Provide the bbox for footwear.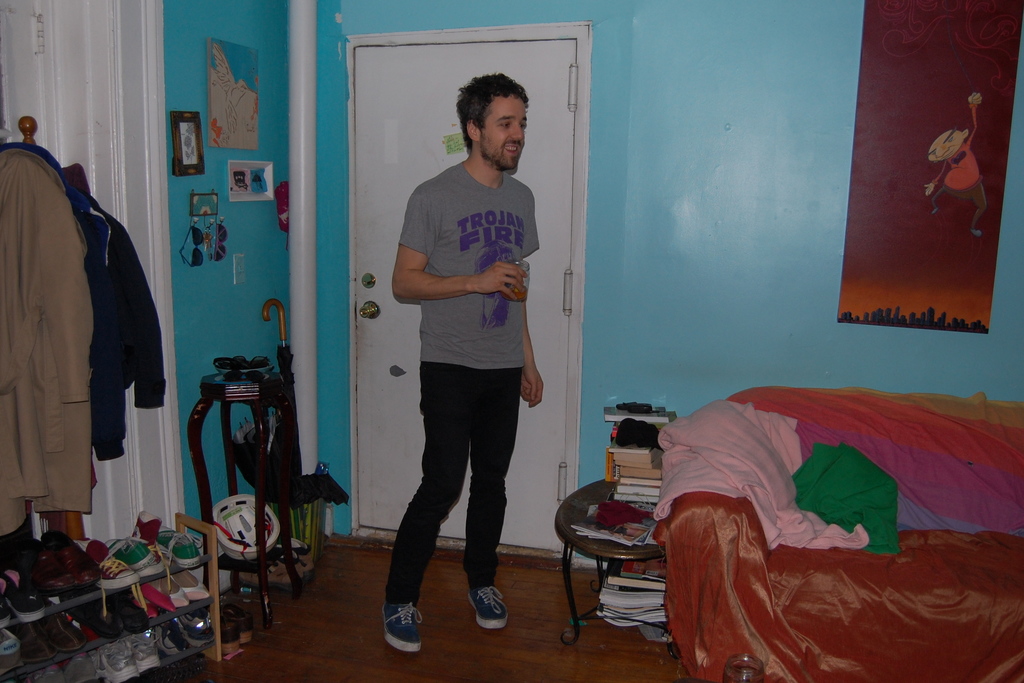
<box>164,520,202,580</box>.
